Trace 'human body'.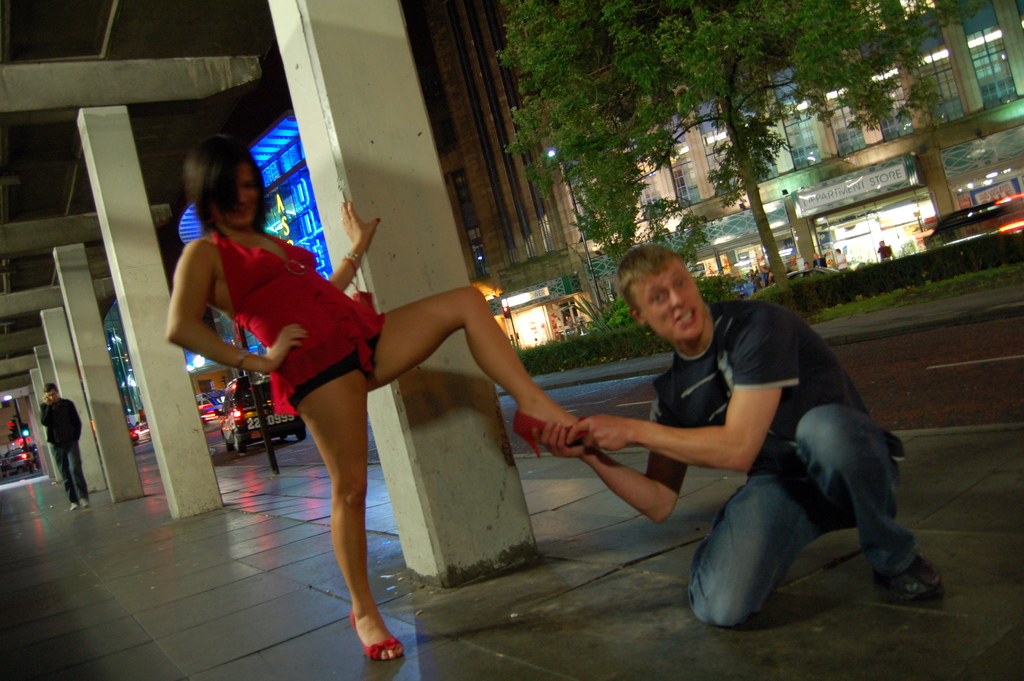
Traced to (35,381,91,507).
